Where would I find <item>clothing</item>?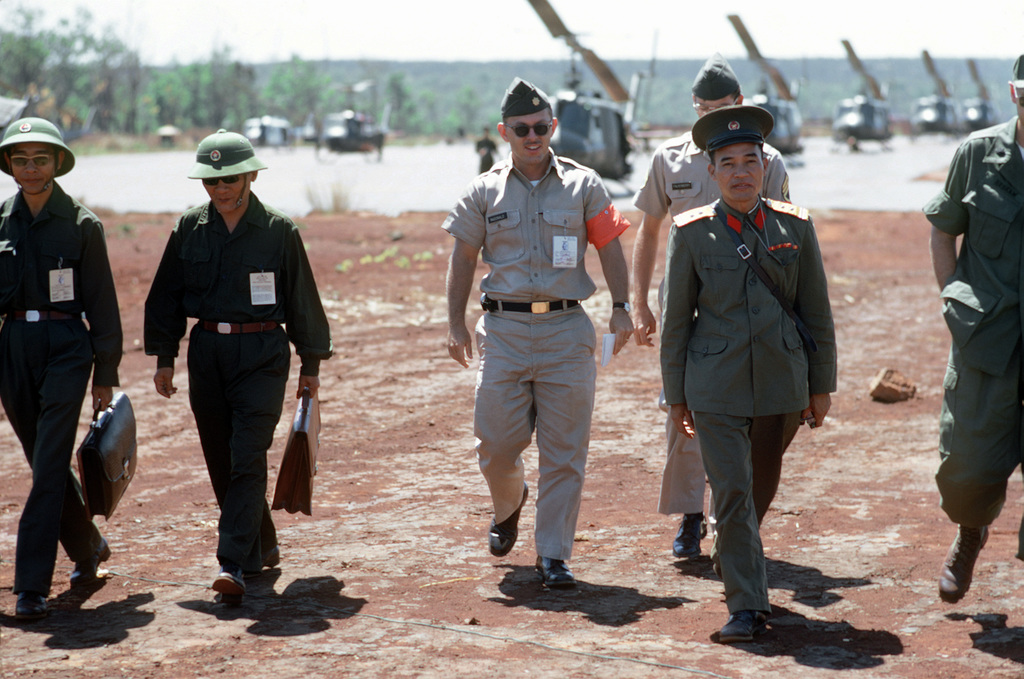
At x1=659, y1=195, x2=842, y2=627.
